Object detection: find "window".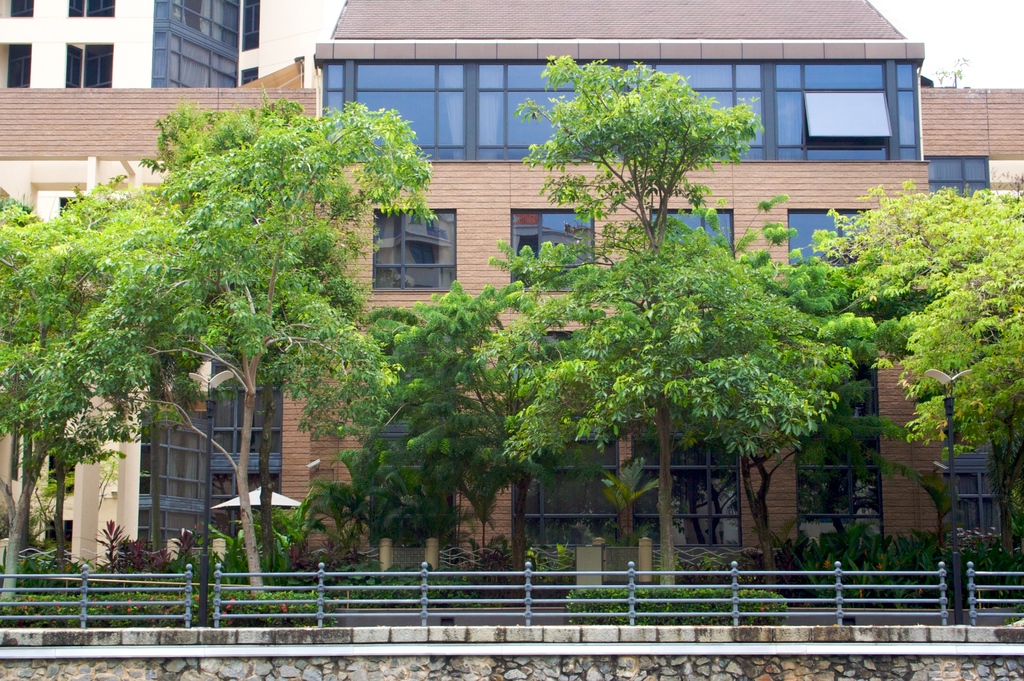
box=[924, 155, 990, 197].
